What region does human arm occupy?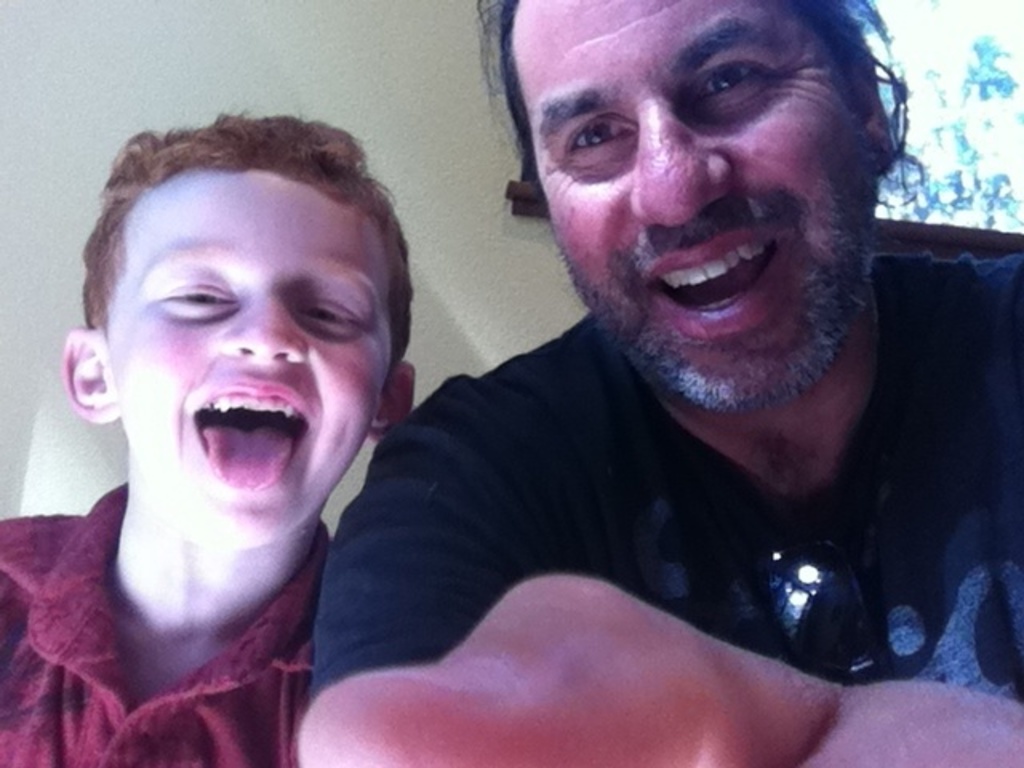
select_region(310, 438, 565, 706).
